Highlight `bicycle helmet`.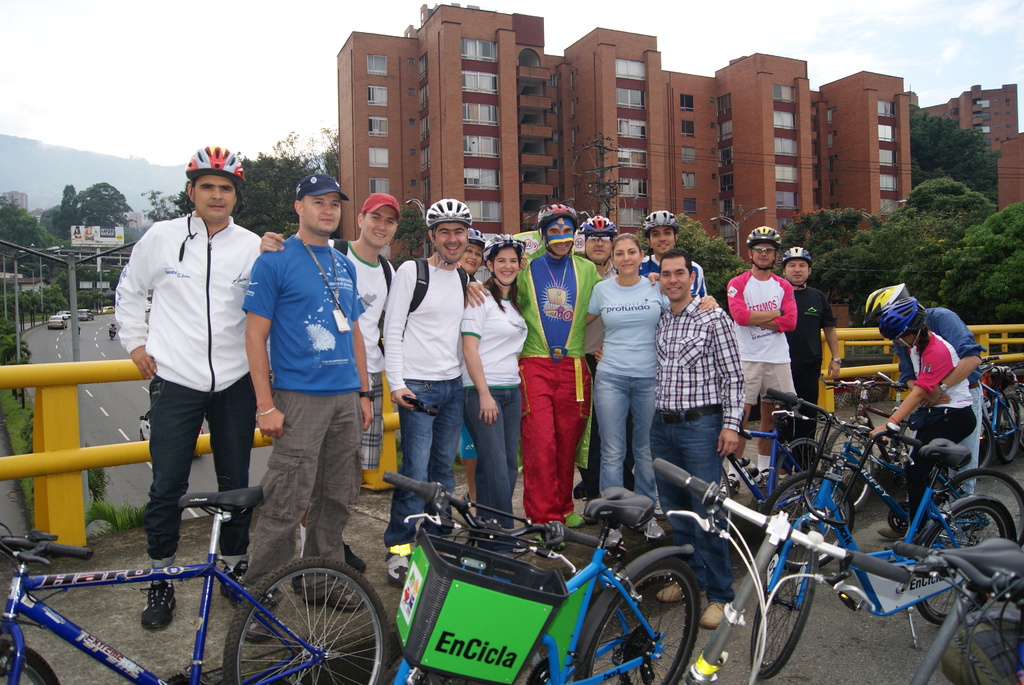
Highlighted region: (884, 299, 924, 340).
